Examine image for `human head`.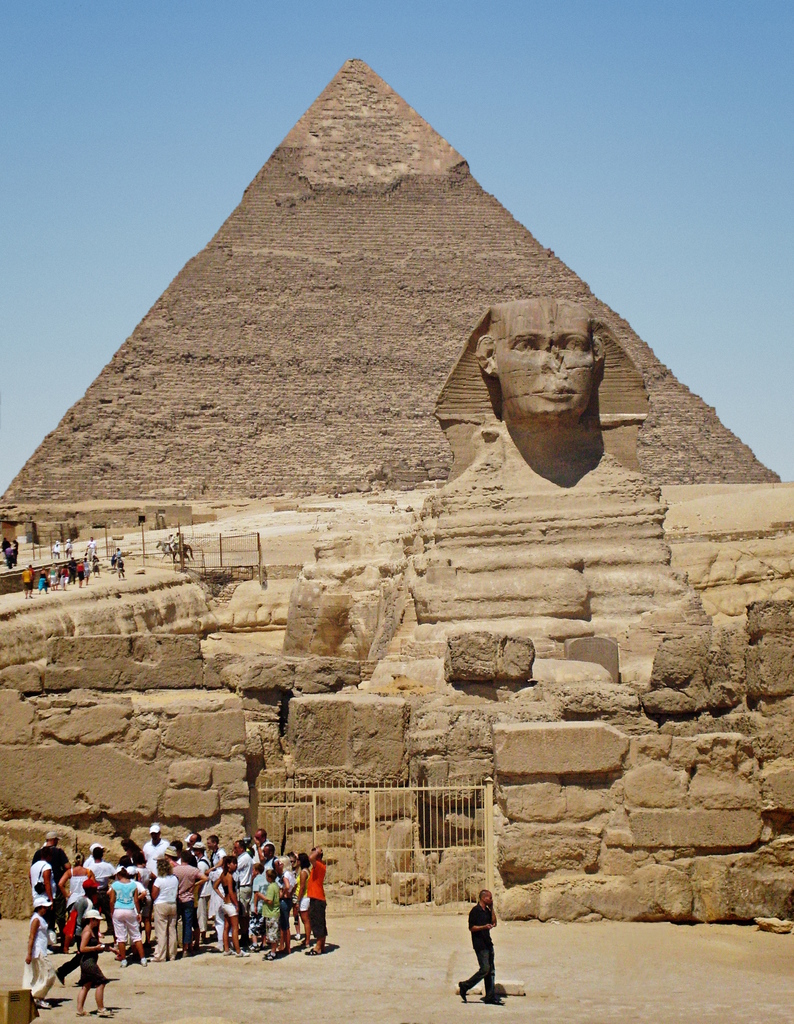
Examination result: {"x1": 83, "y1": 908, "x2": 102, "y2": 929}.
